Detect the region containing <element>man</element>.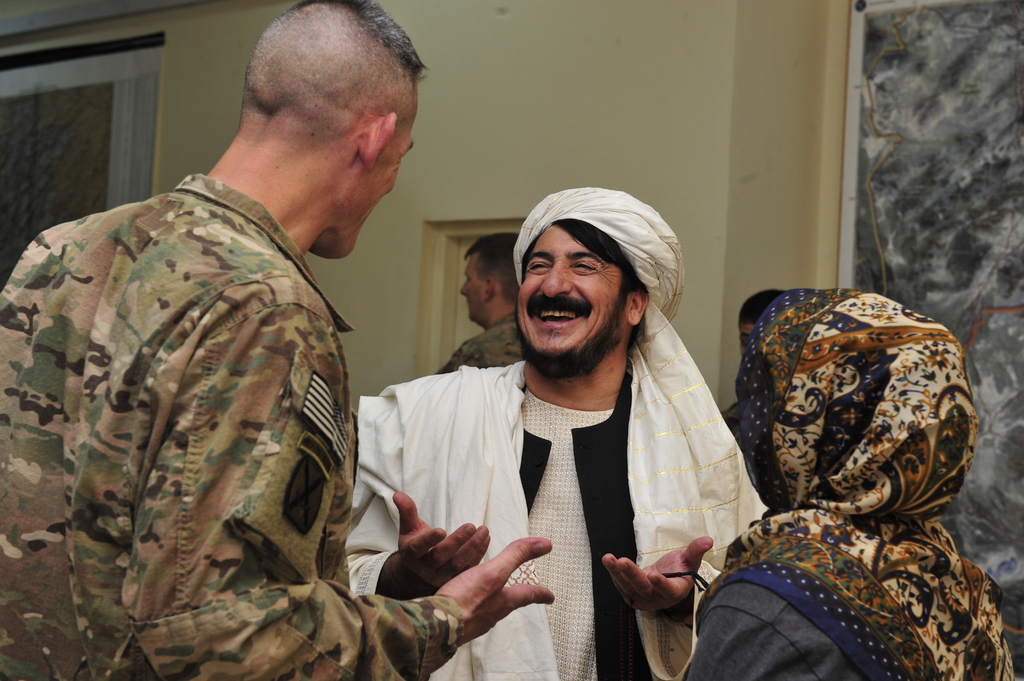
(435, 232, 526, 371).
